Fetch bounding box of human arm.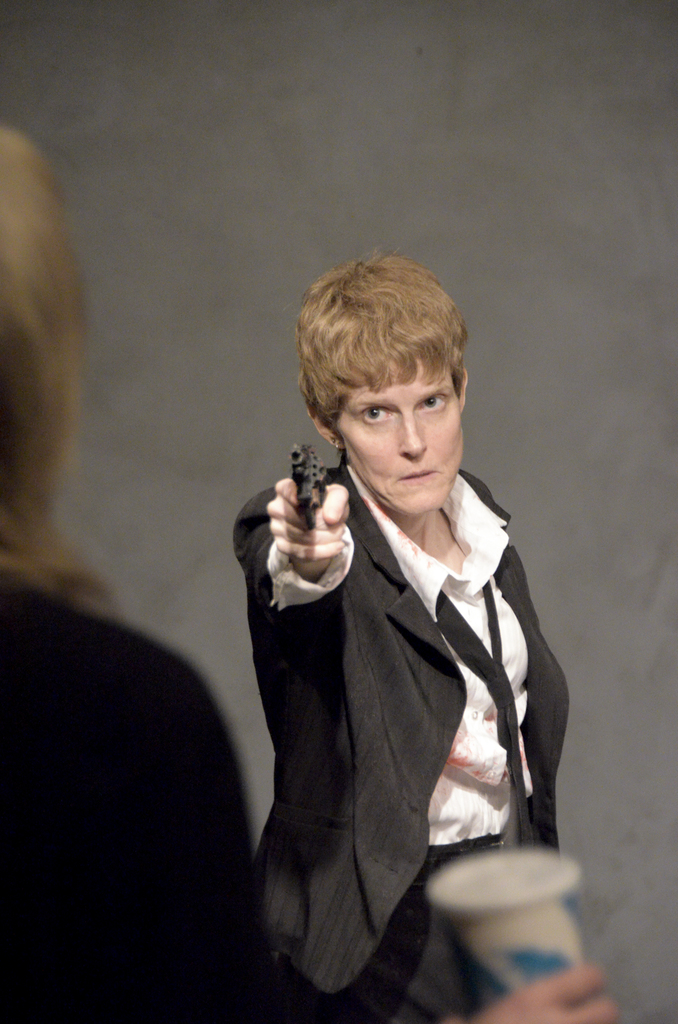
Bbox: box=[175, 660, 615, 1023].
